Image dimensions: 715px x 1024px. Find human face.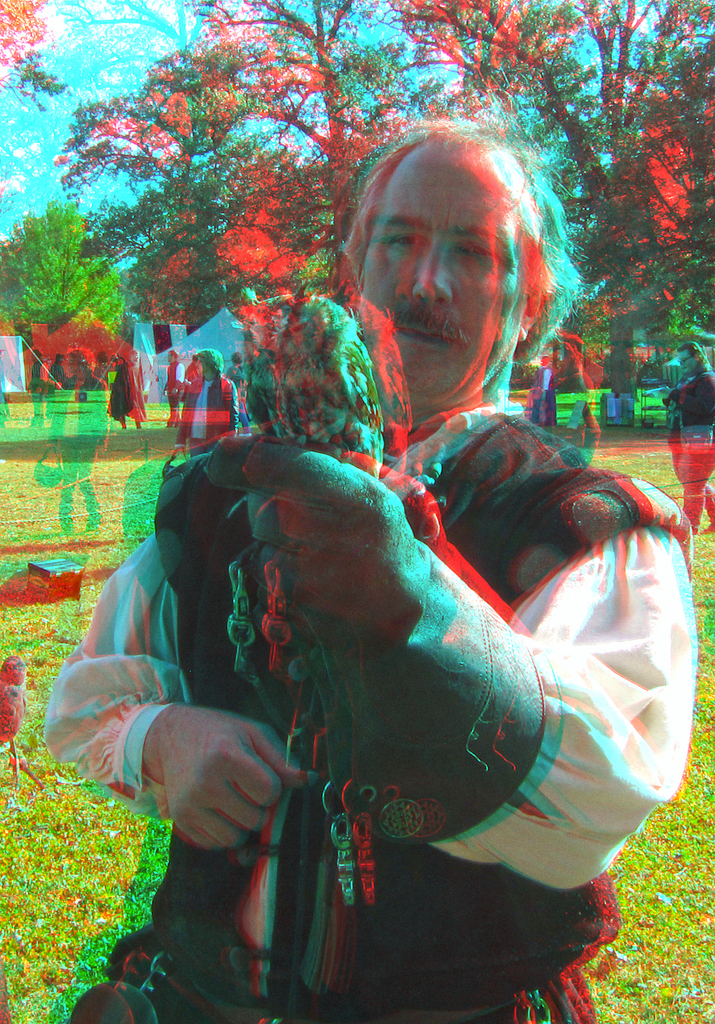
<bbox>365, 156, 519, 397</bbox>.
